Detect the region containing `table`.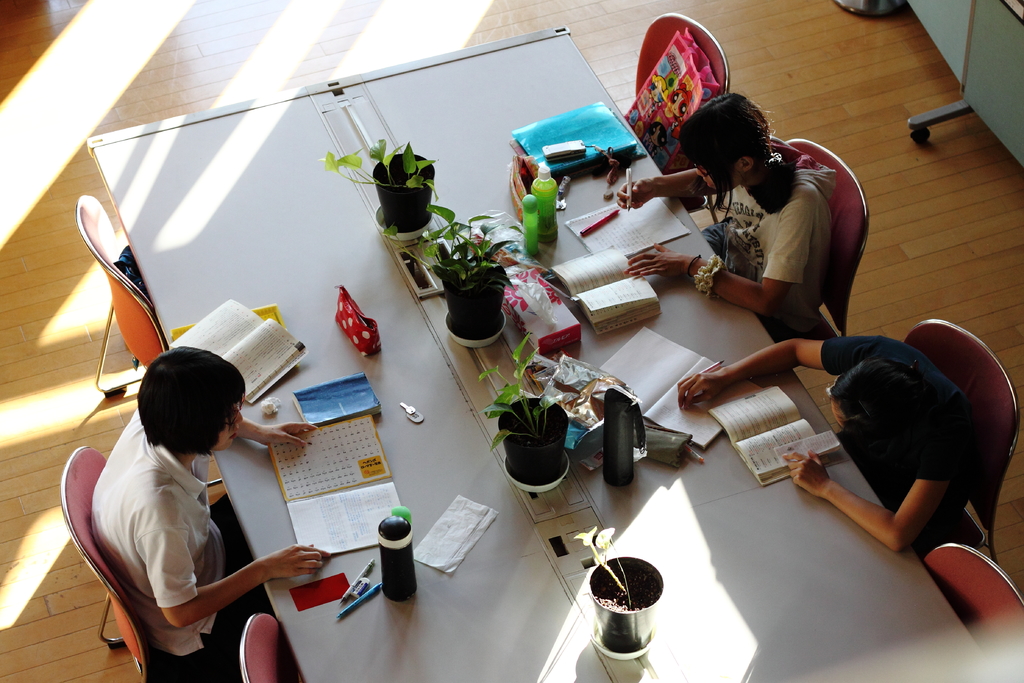
locate(87, 22, 1004, 680).
